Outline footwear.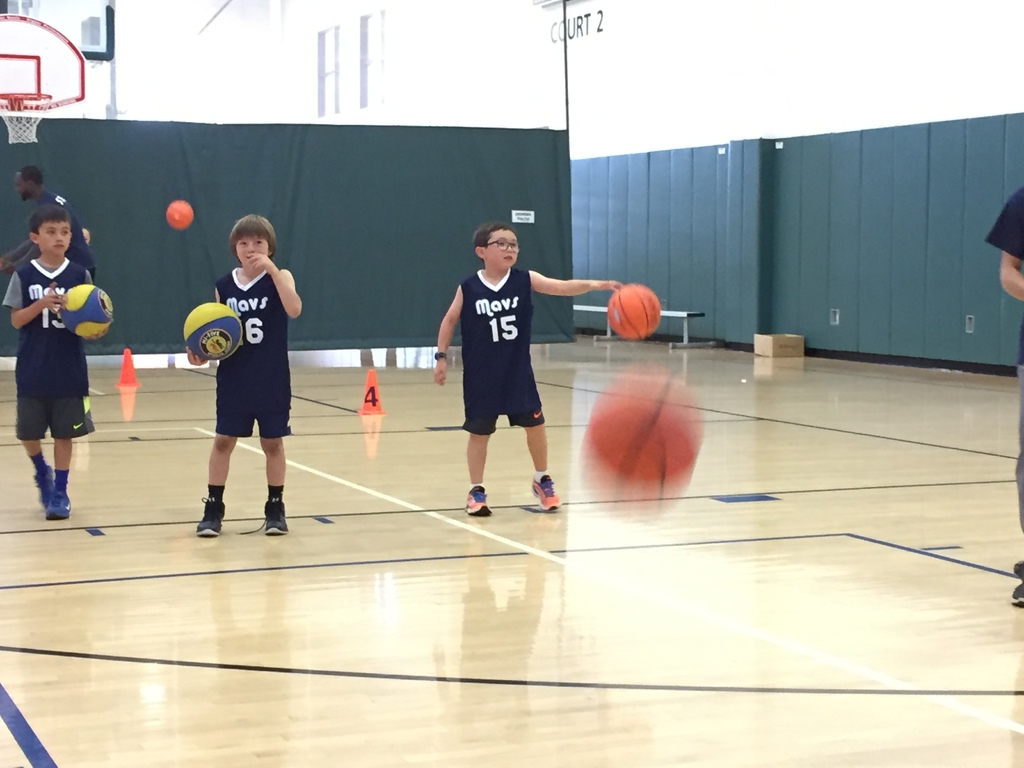
Outline: box(198, 495, 223, 539).
